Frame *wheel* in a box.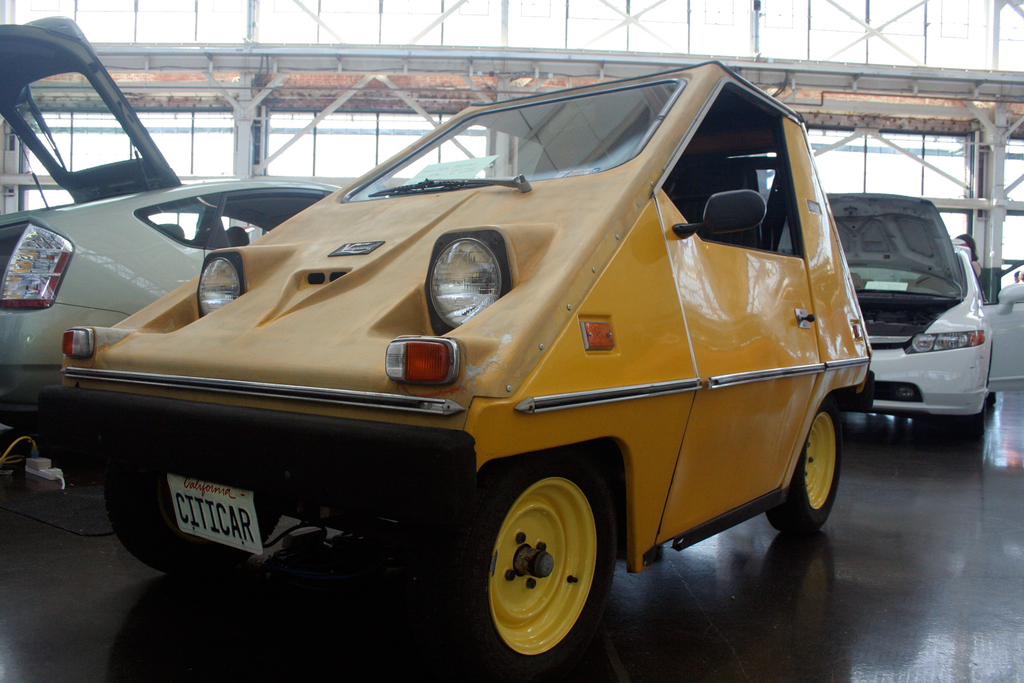
102 447 268 568.
